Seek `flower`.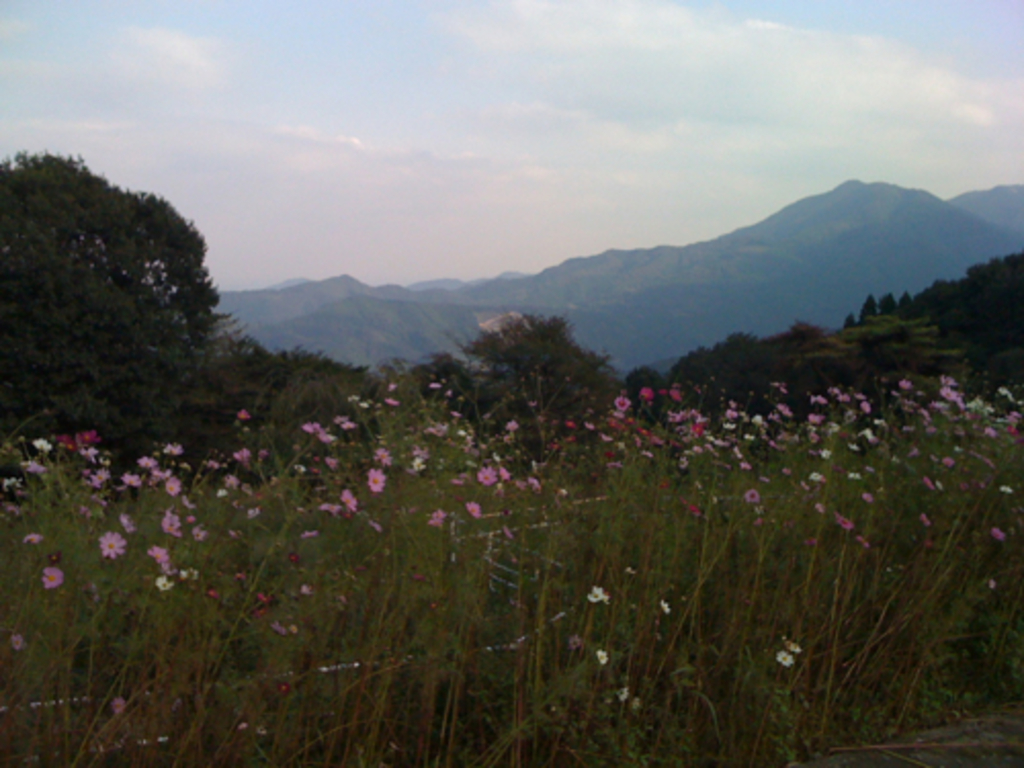
[160, 516, 182, 541].
